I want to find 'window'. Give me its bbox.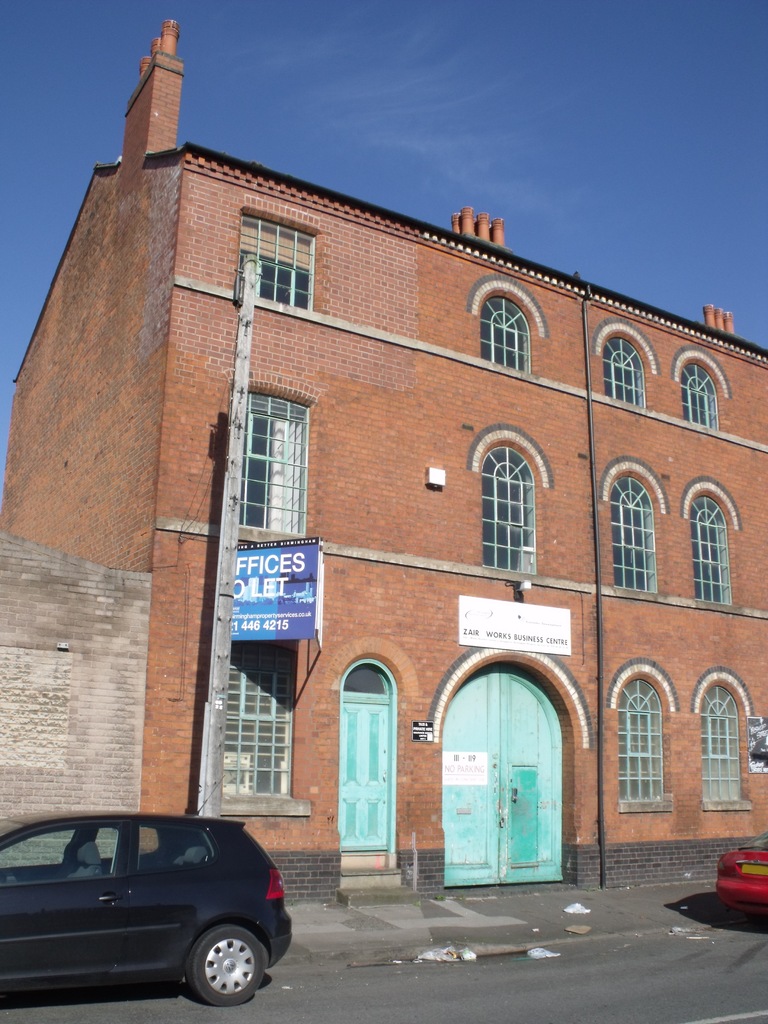
696 499 730 604.
